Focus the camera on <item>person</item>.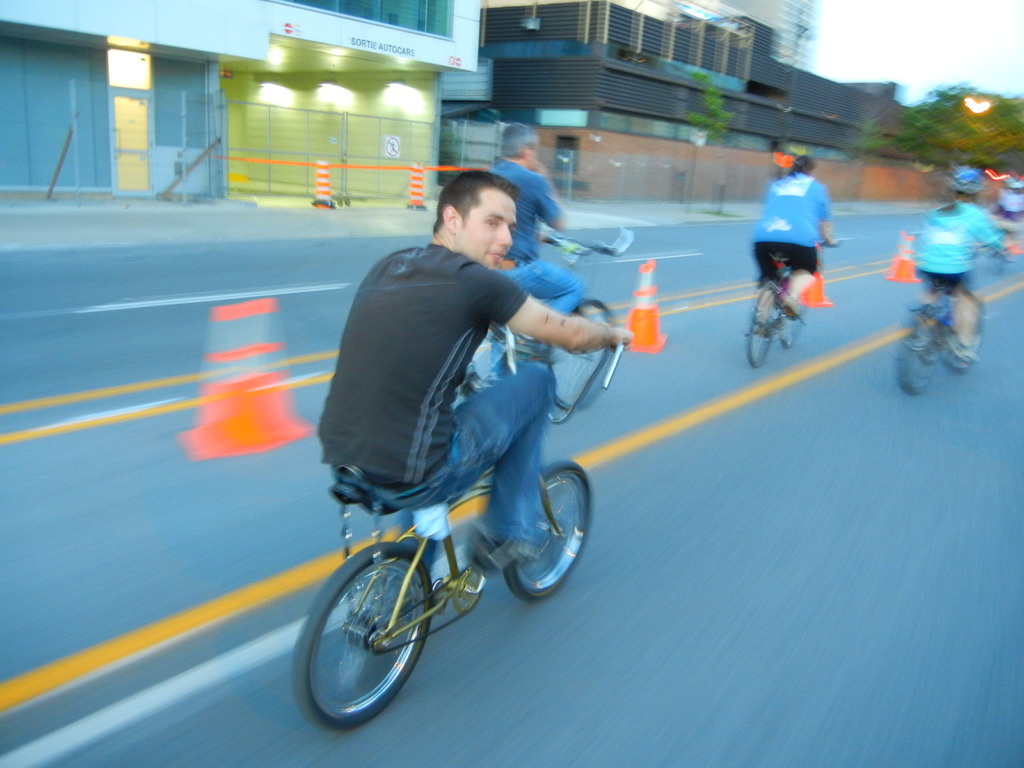
Focus region: [485,121,582,378].
